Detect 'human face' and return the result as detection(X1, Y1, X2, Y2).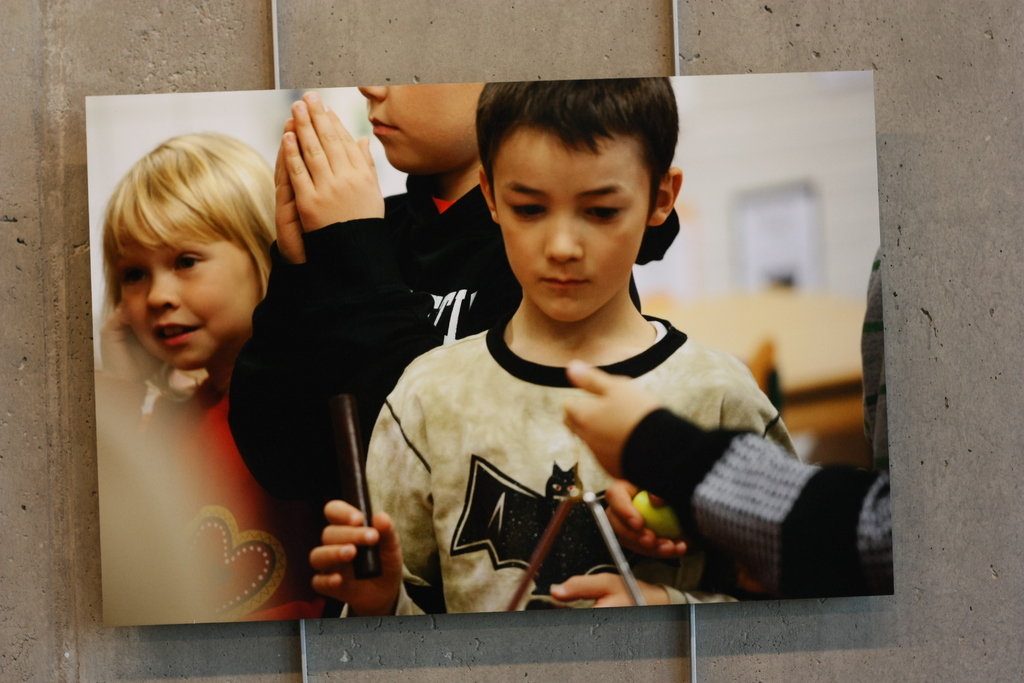
detection(493, 142, 649, 319).
